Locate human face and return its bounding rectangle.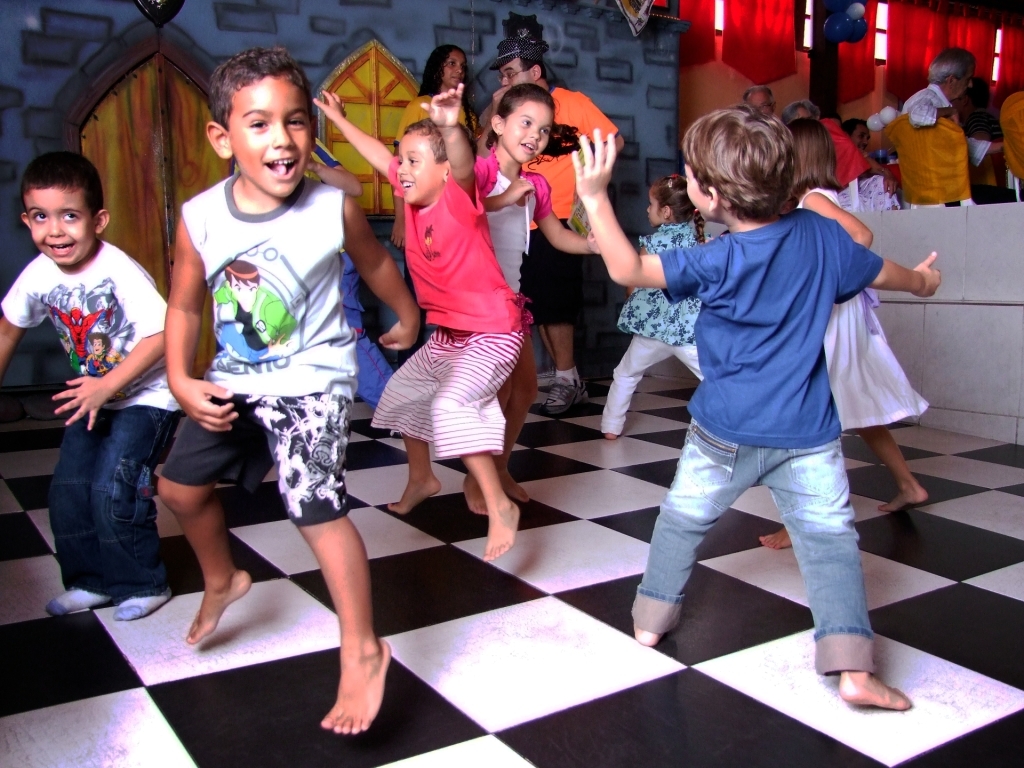
[x1=499, y1=60, x2=533, y2=83].
